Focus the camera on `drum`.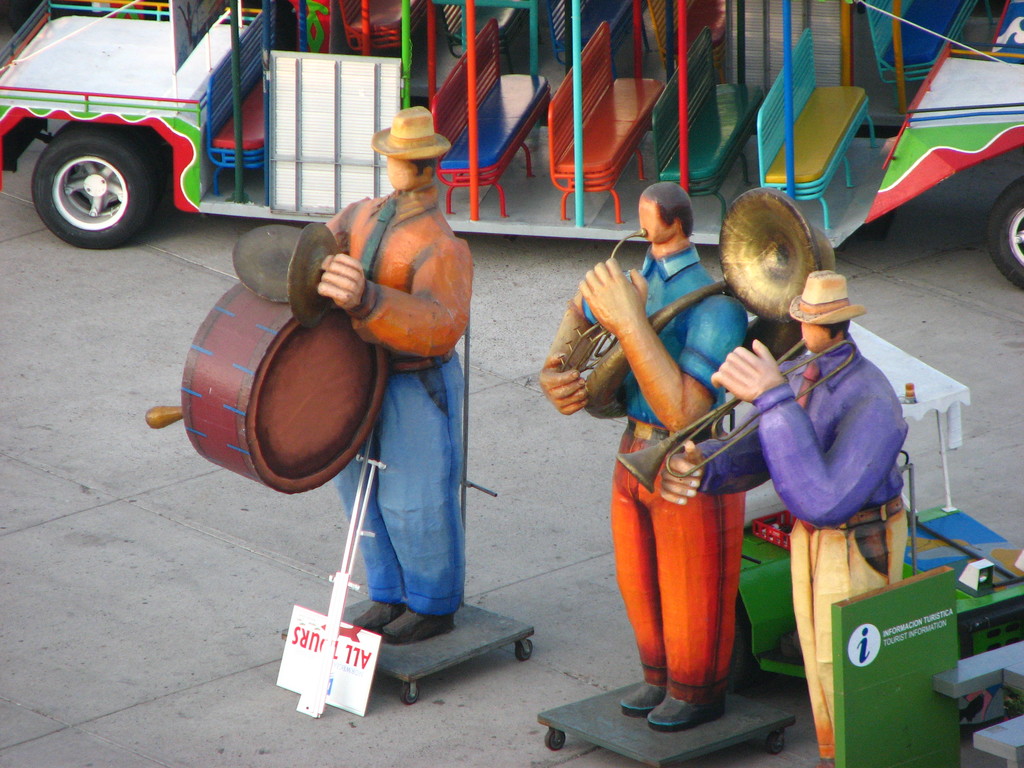
Focus region: BBox(177, 280, 392, 493).
